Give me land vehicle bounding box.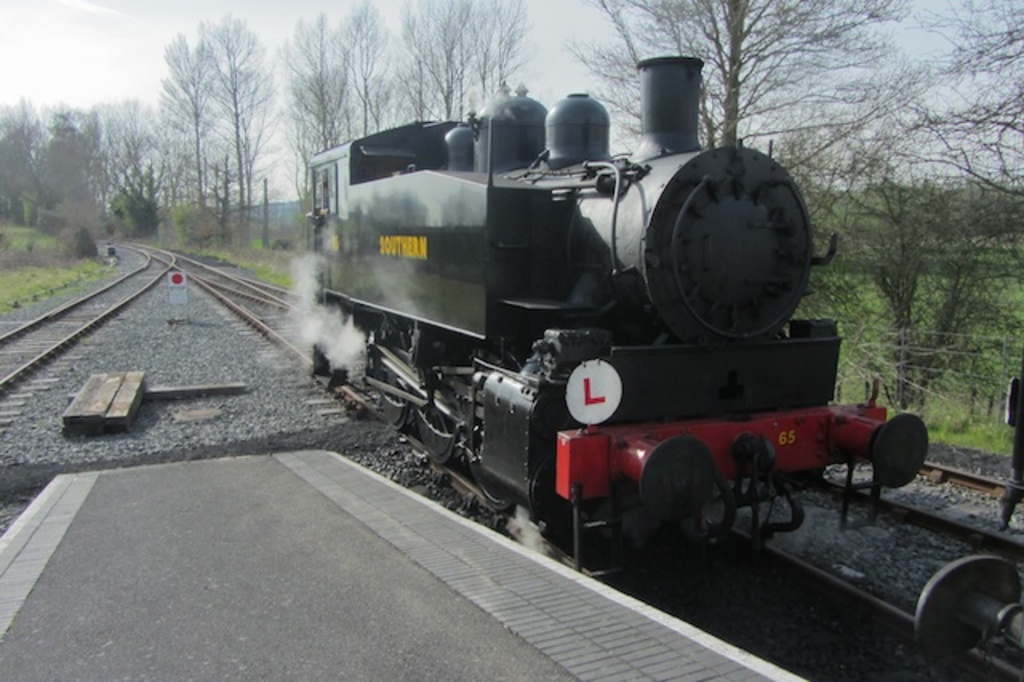
left=912, top=357, right=1022, bottom=672.
